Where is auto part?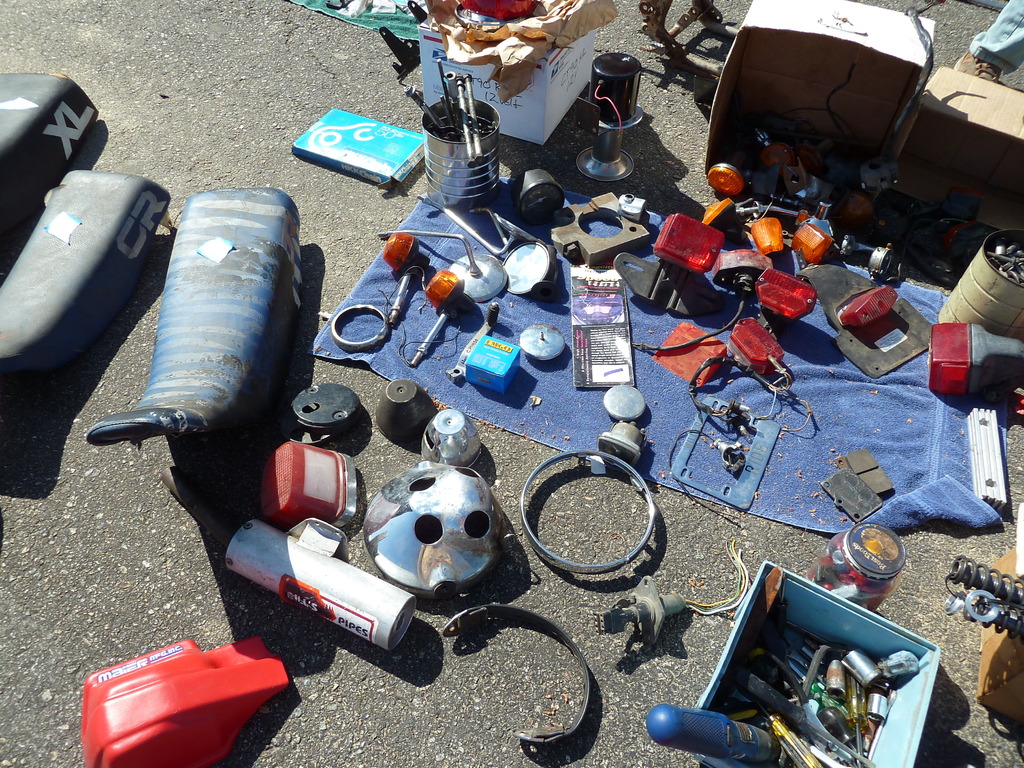
region(86, 184, 300, 451).
